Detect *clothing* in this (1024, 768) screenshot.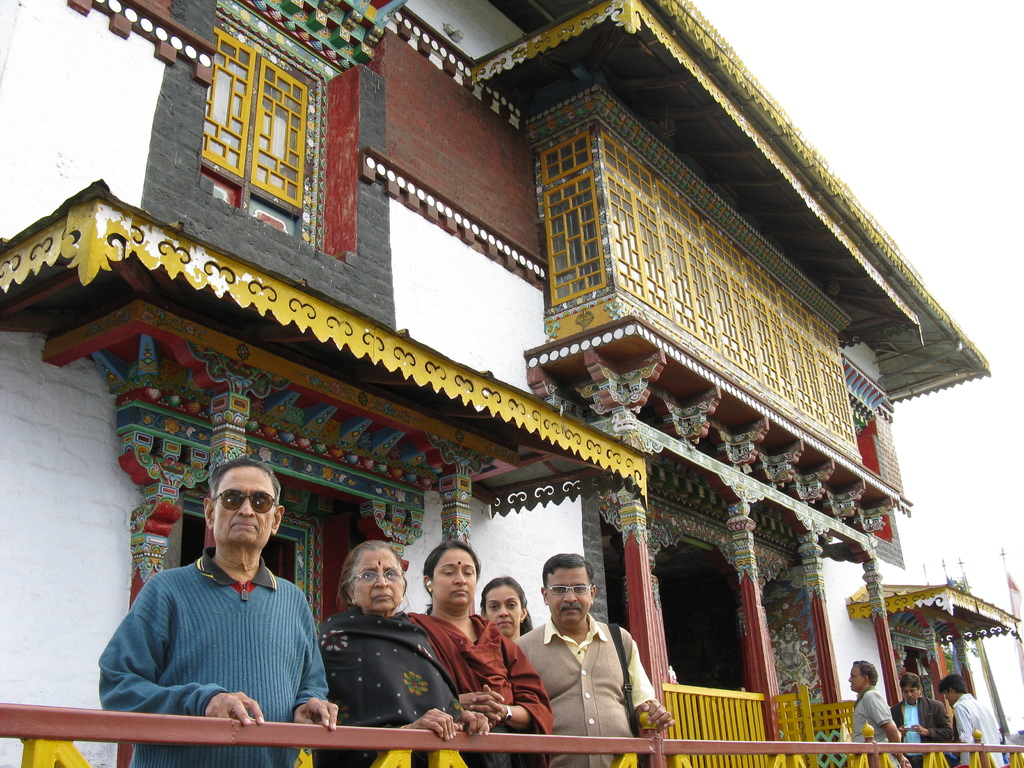
Detection: (890,696,956,767).
